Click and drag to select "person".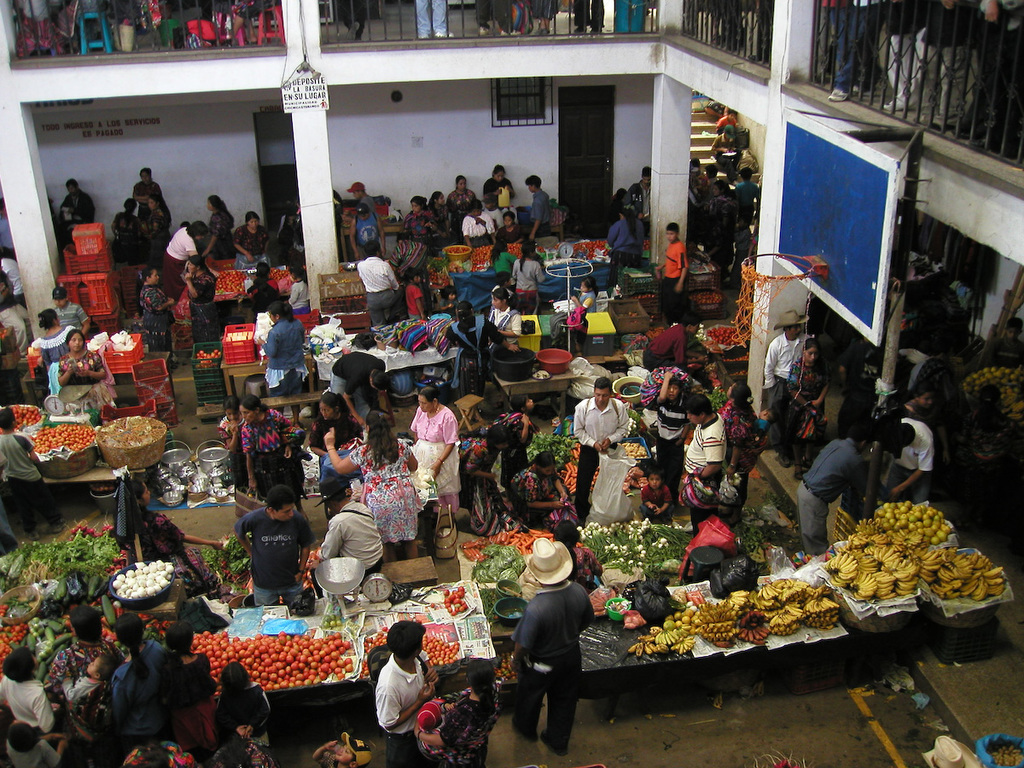
Selection: Rect(487, 236, 517, 278).
